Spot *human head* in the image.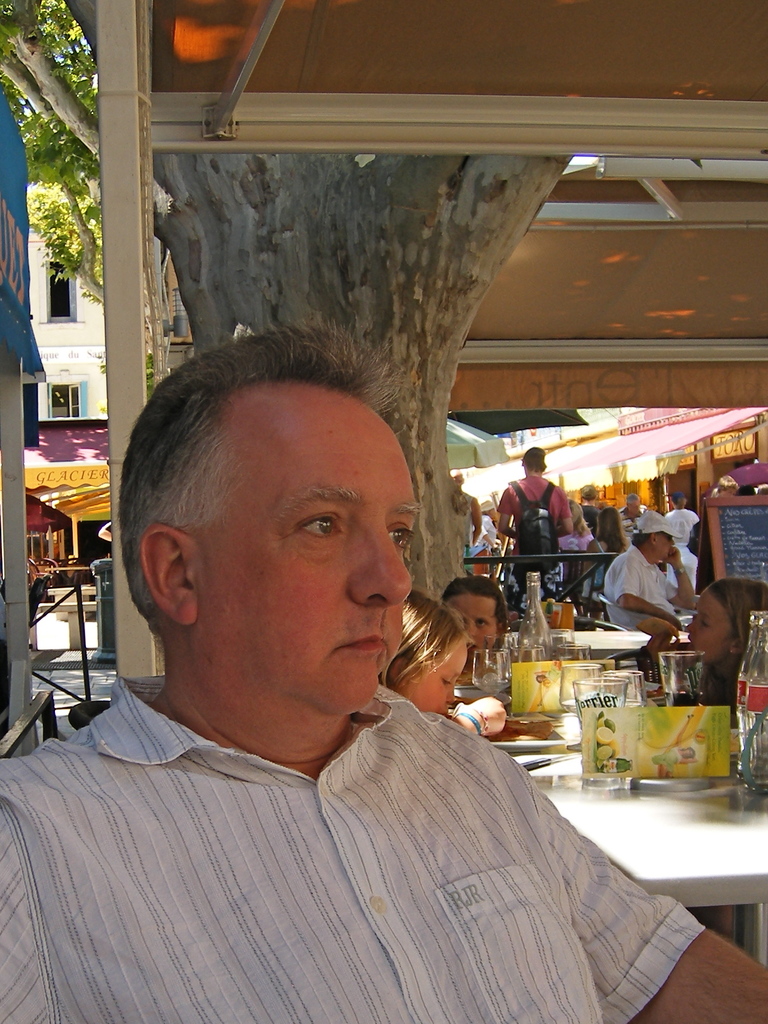
*human head* found at crop(380, 588, 469, 714).
